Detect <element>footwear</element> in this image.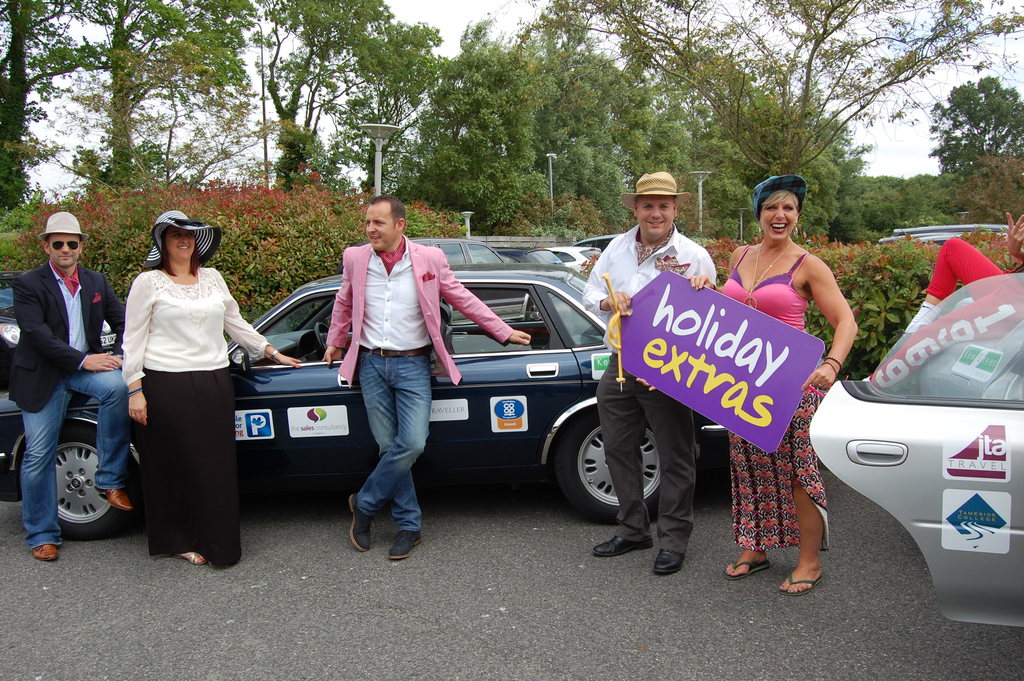
Detection: BBox(725, 559, 772, 582).
